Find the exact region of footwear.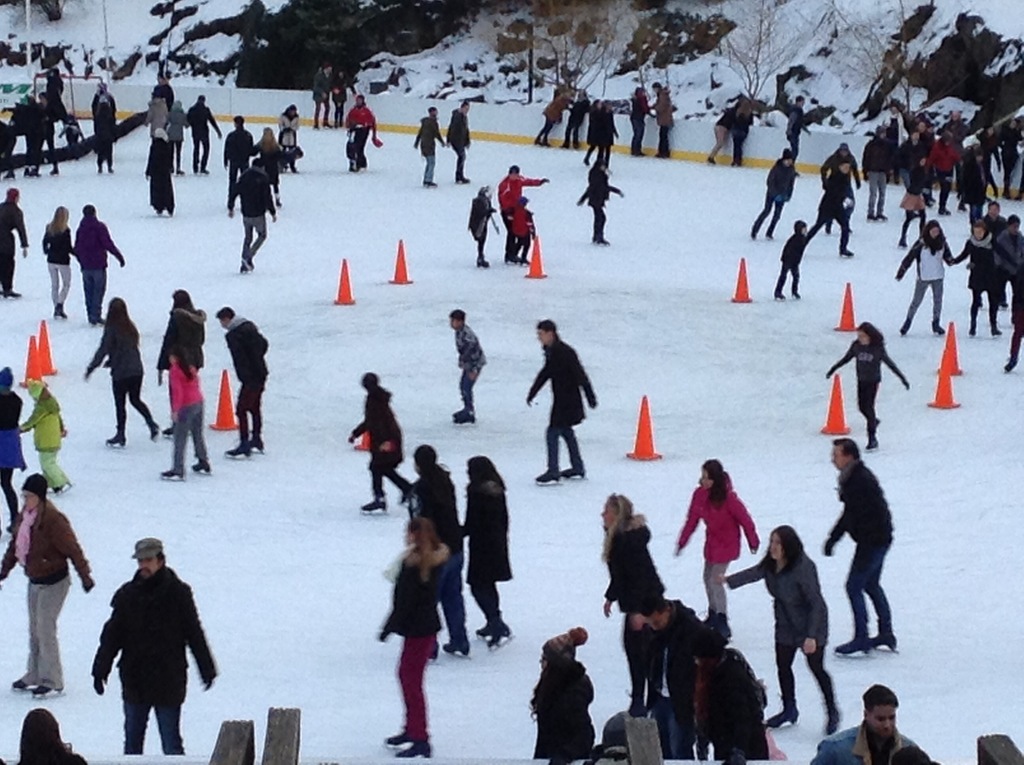
Exact region: box(867, 437, 877, 451).
